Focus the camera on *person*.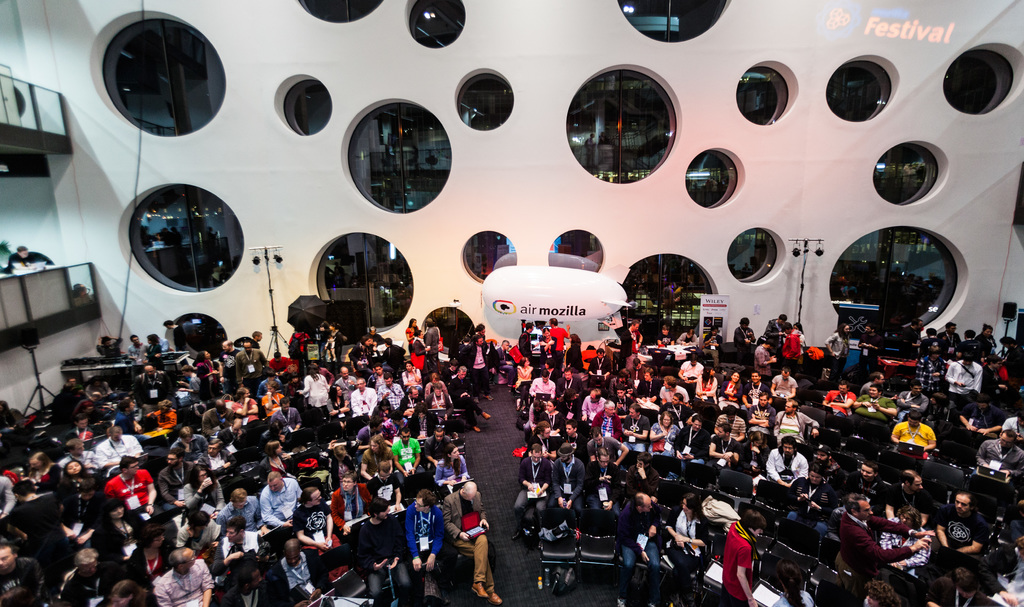
Focus region: (left=534, top=401, right=567, bottom=433).
